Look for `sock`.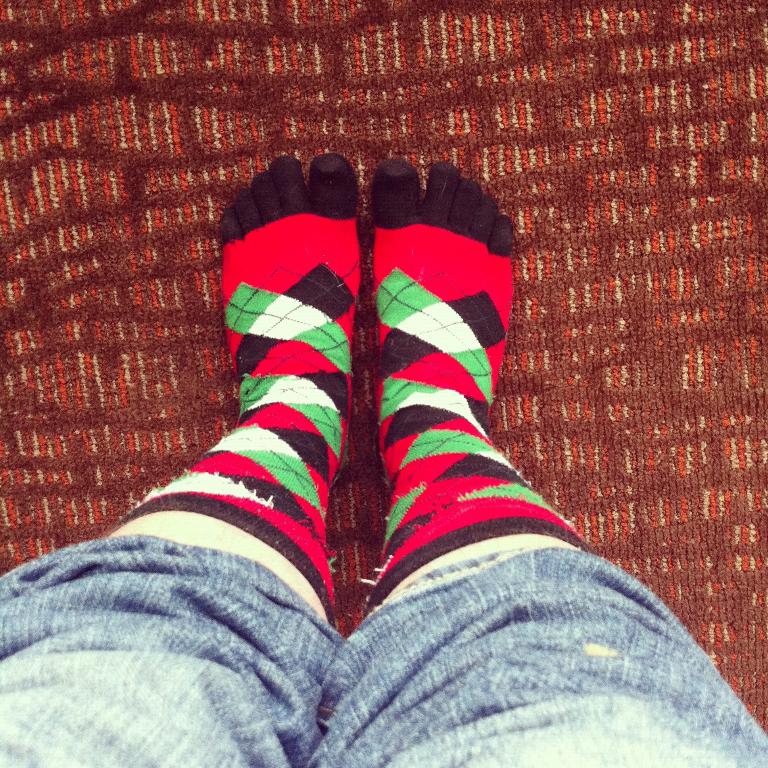
Found: crop(116, 153, 365, 629).
